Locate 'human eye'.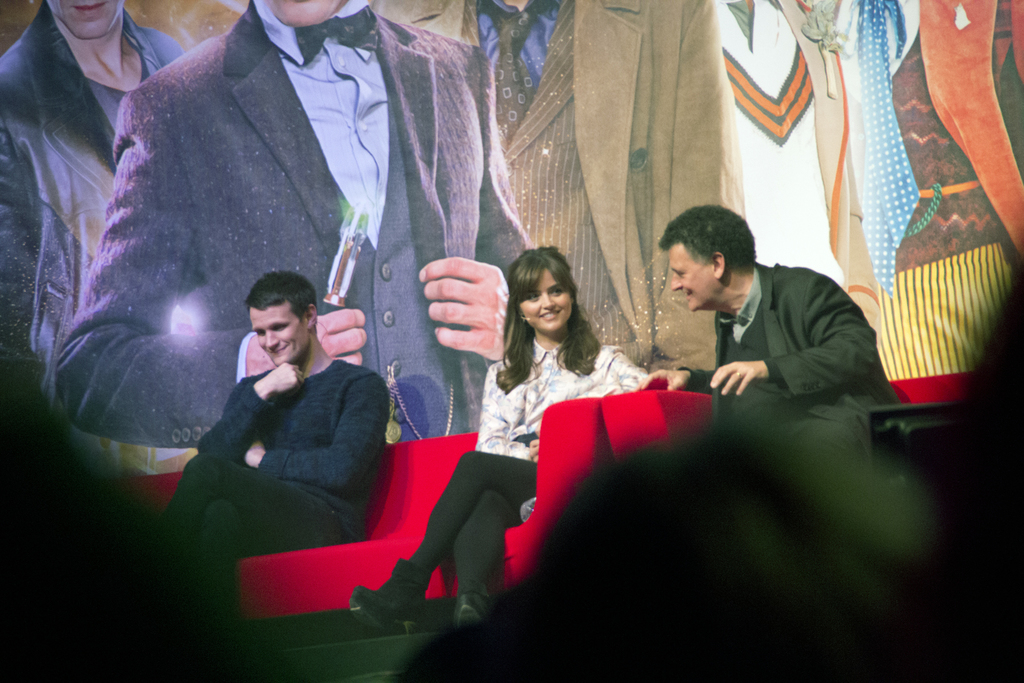
Bounding box: Rect(256, 331, 265, 336).
